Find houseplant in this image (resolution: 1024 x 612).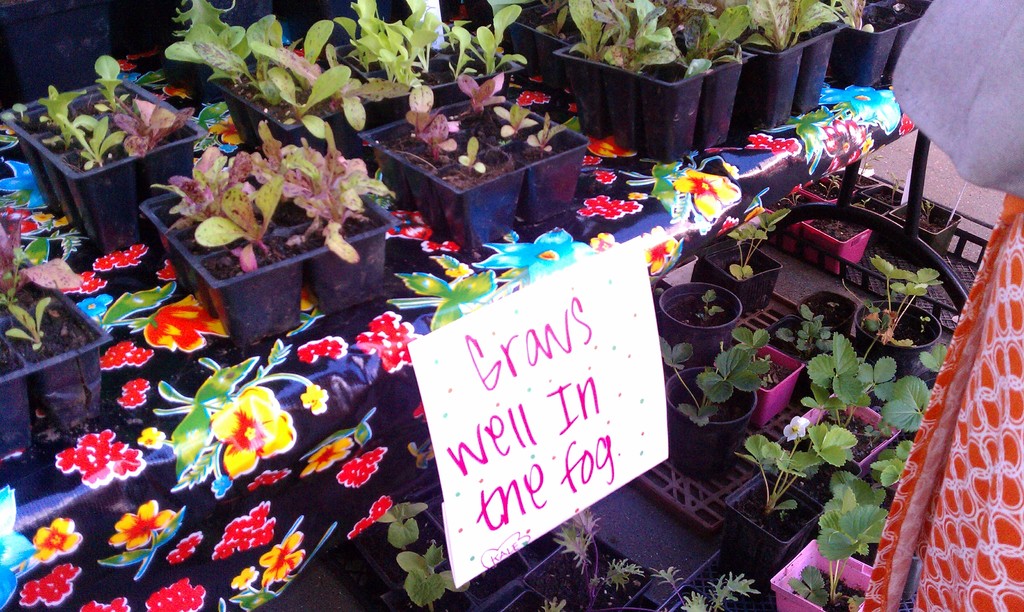
<region>3, 47, 209, 264</region>.
